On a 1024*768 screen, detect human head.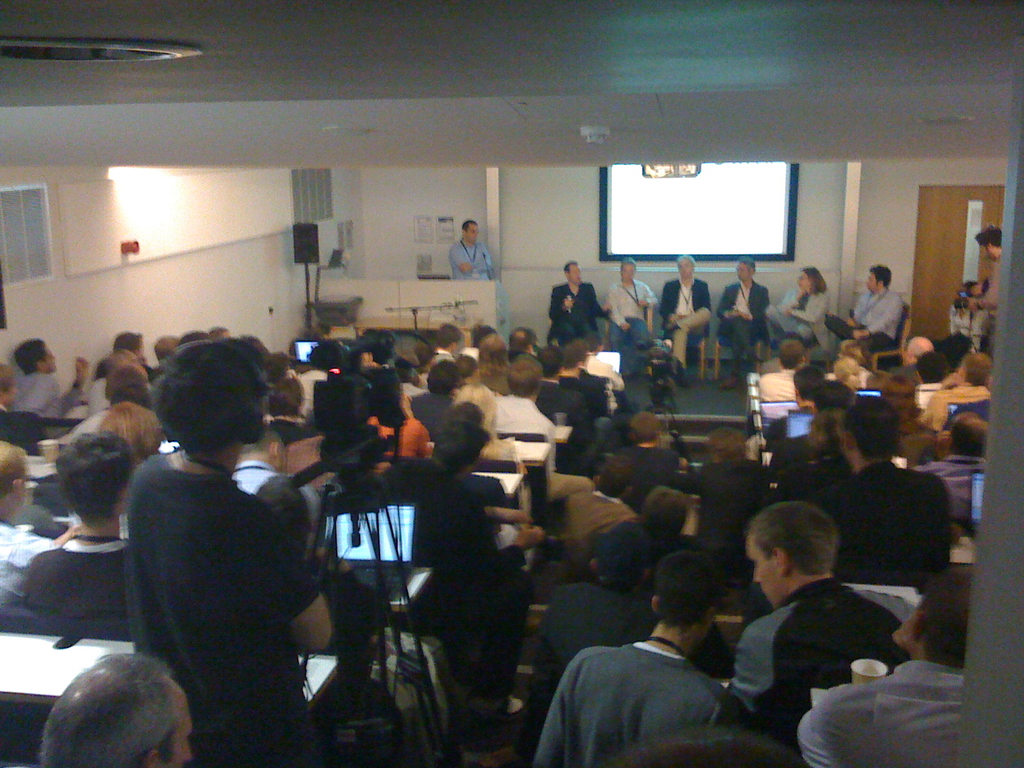
[x1=797, y1=268, x2=823, y2=299].
